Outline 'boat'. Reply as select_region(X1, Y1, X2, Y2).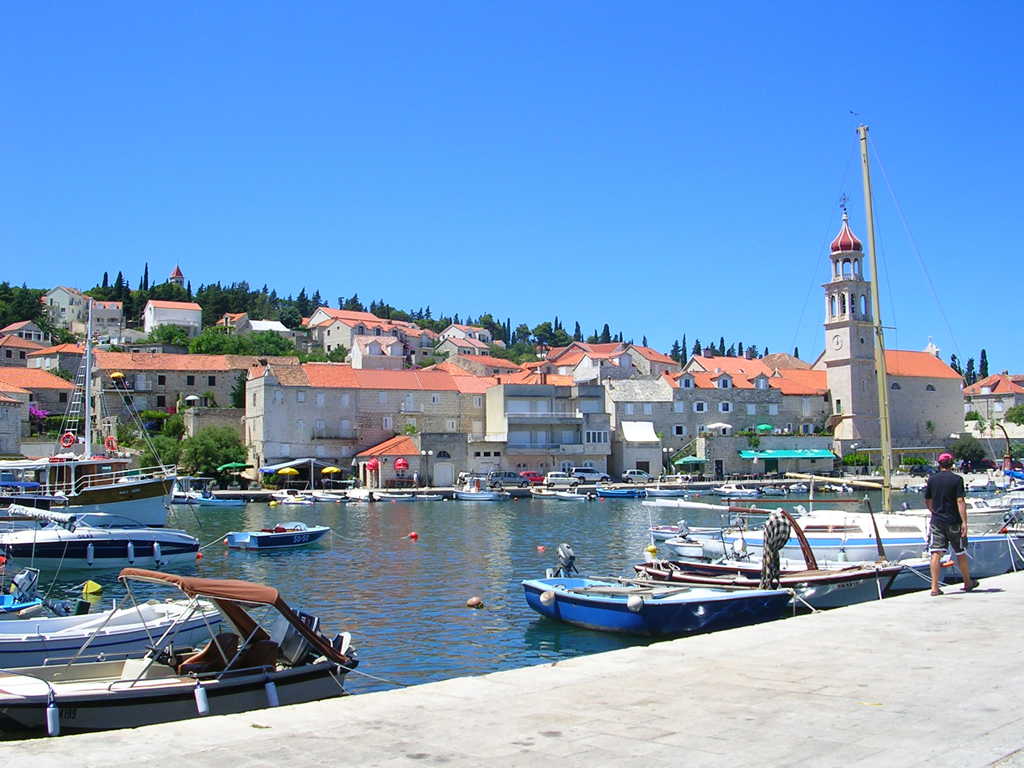
select_region(224, 517, 335, 548).
